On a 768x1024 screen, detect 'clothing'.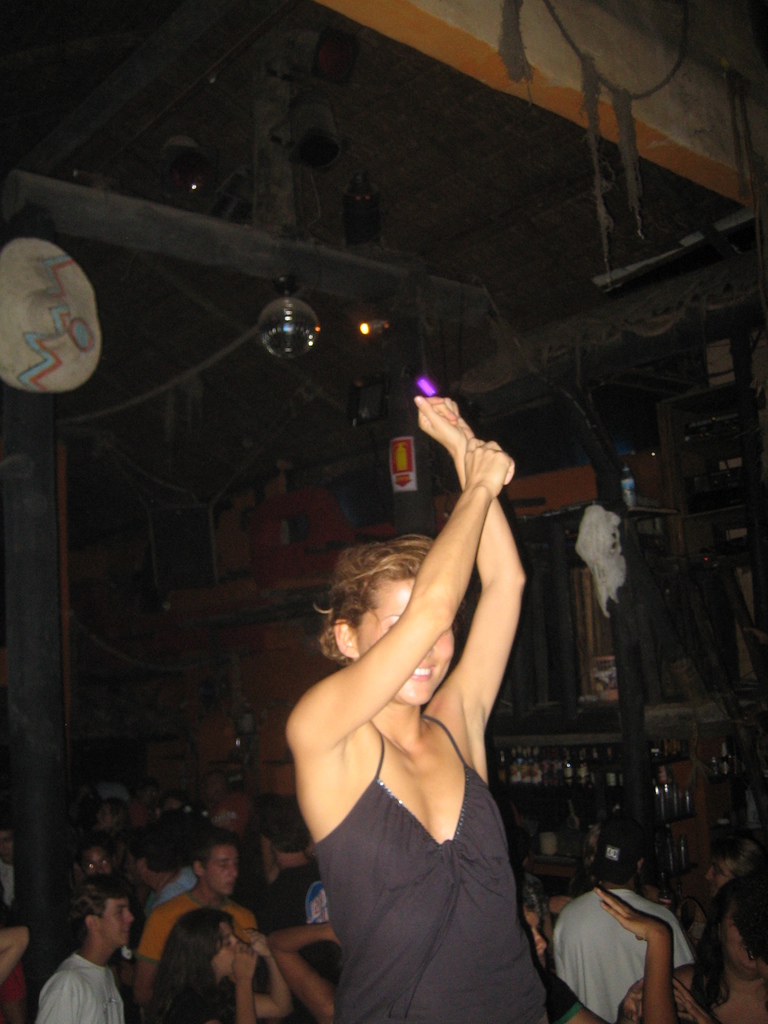
rect(137, 888, 262, 966).
